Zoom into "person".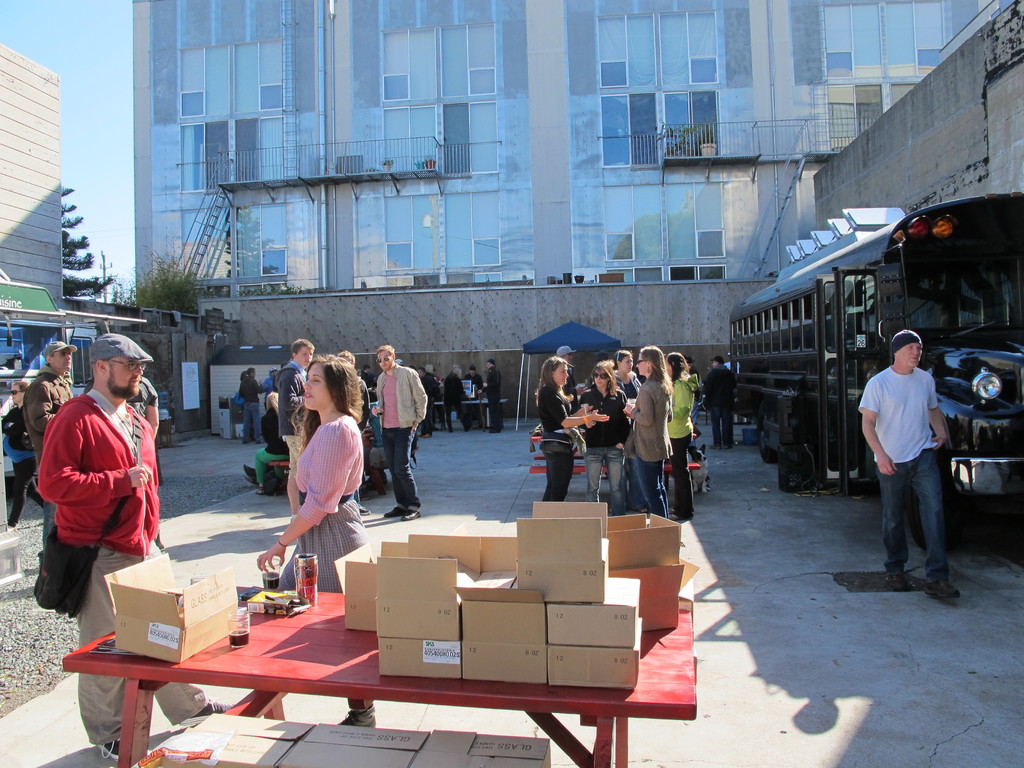
Zoom target: crop(442, 358, 467, 438).
